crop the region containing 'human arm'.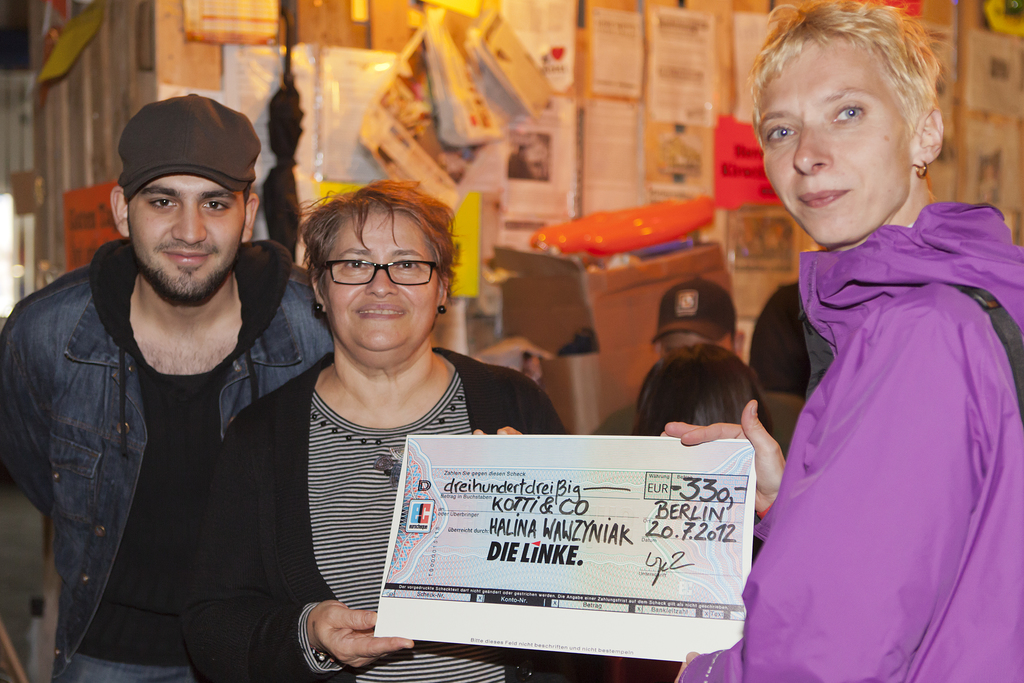
Crop region: region(186, 407, 426, 679).
